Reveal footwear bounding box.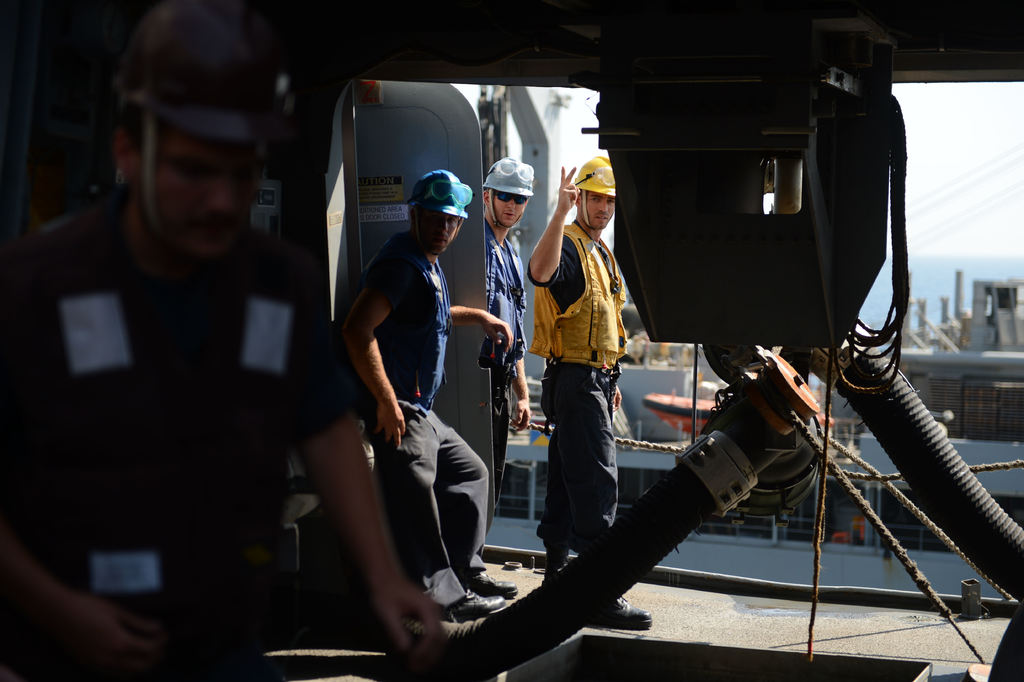
Revealed: x1=444, y1=589, x2=506, y2=624.
